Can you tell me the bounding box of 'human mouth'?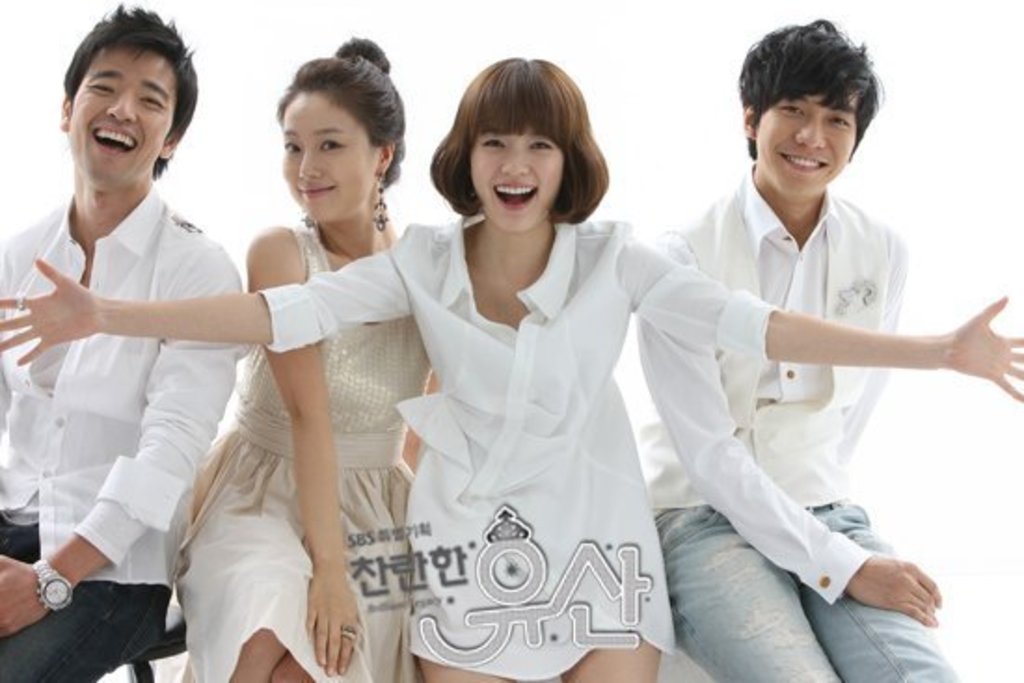
Rect(490, 182, 538, 210).
